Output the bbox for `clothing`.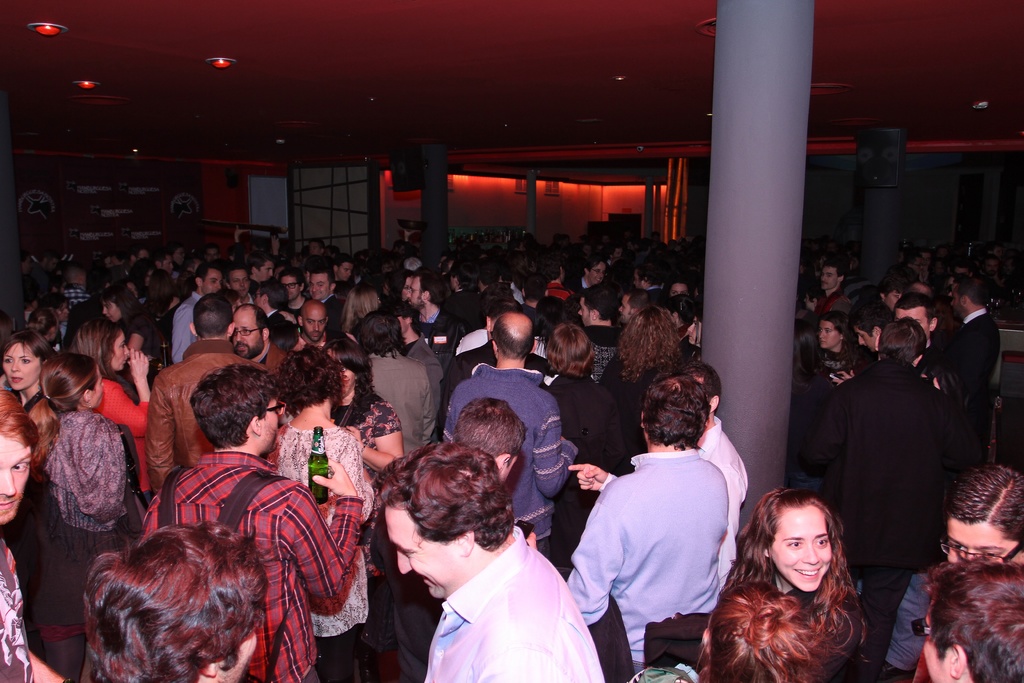
box(442, 359, 560, 518).
